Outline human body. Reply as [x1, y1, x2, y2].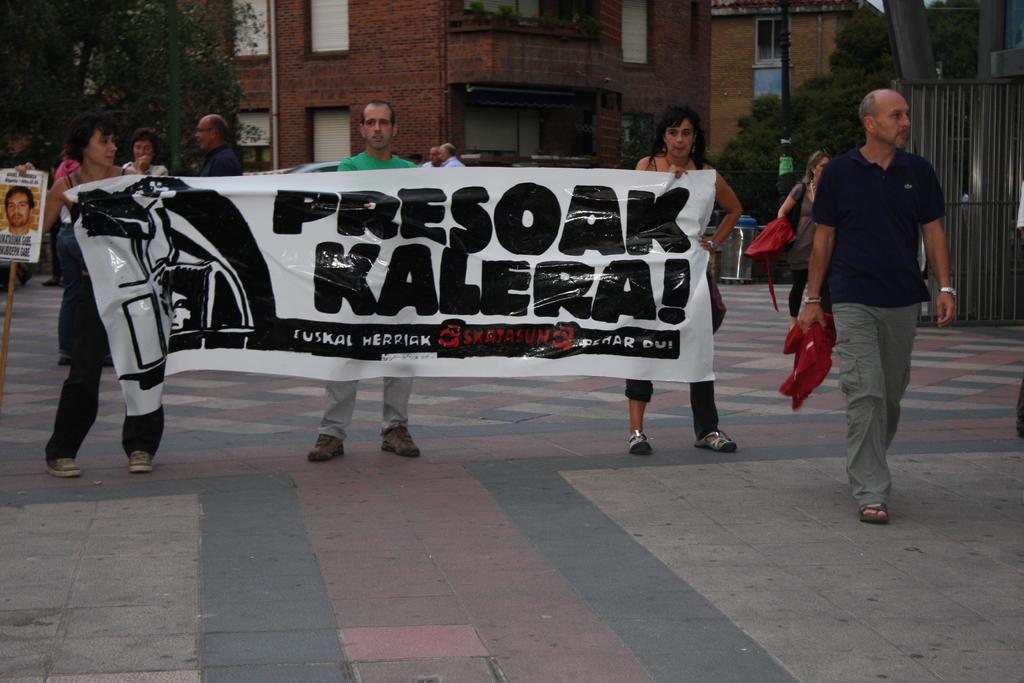
[13, 165, 166, 477].
